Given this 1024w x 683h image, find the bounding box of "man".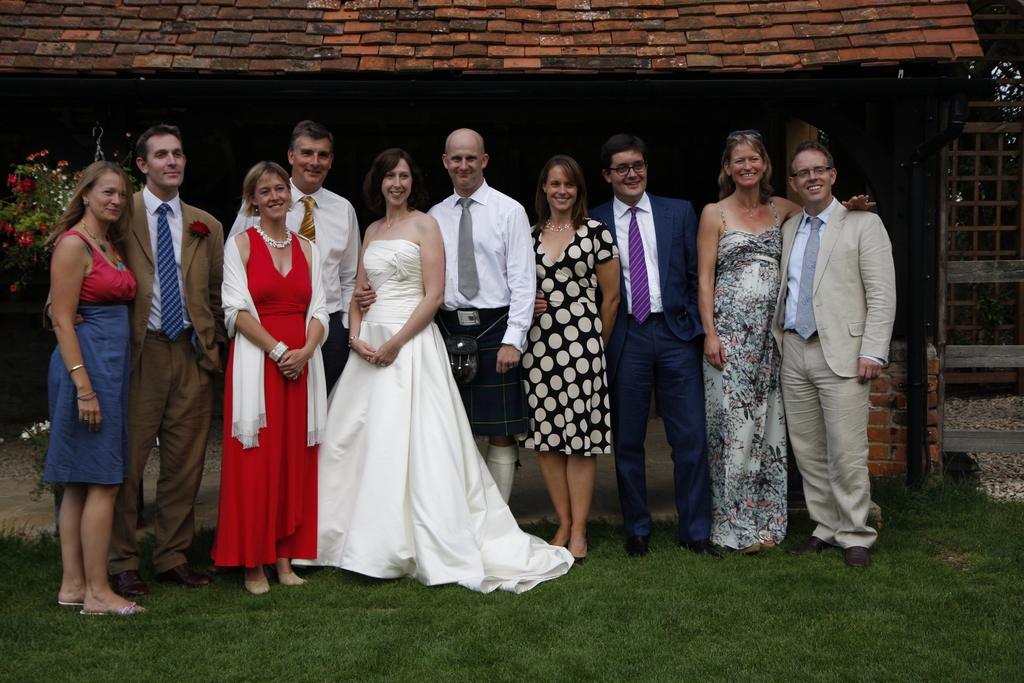
l=221, t=115, r=366, b=399.
